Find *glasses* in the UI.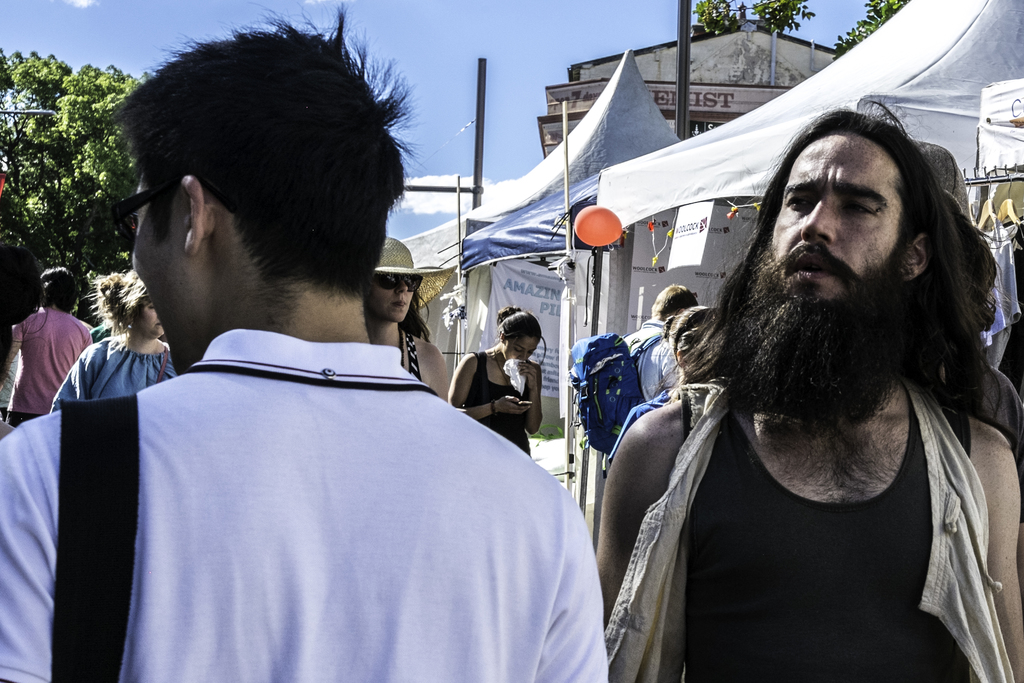
UI element at BBox(371, 274, 428, 294).
